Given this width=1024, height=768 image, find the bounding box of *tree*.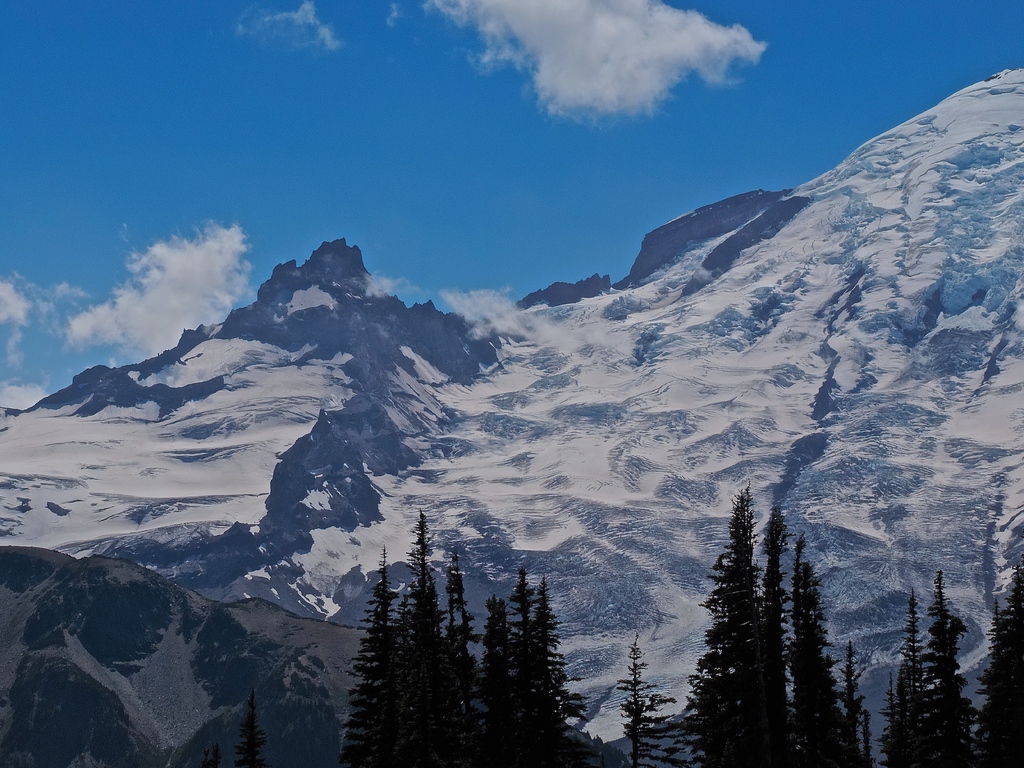
BBox(510, 554, 548, 767).
